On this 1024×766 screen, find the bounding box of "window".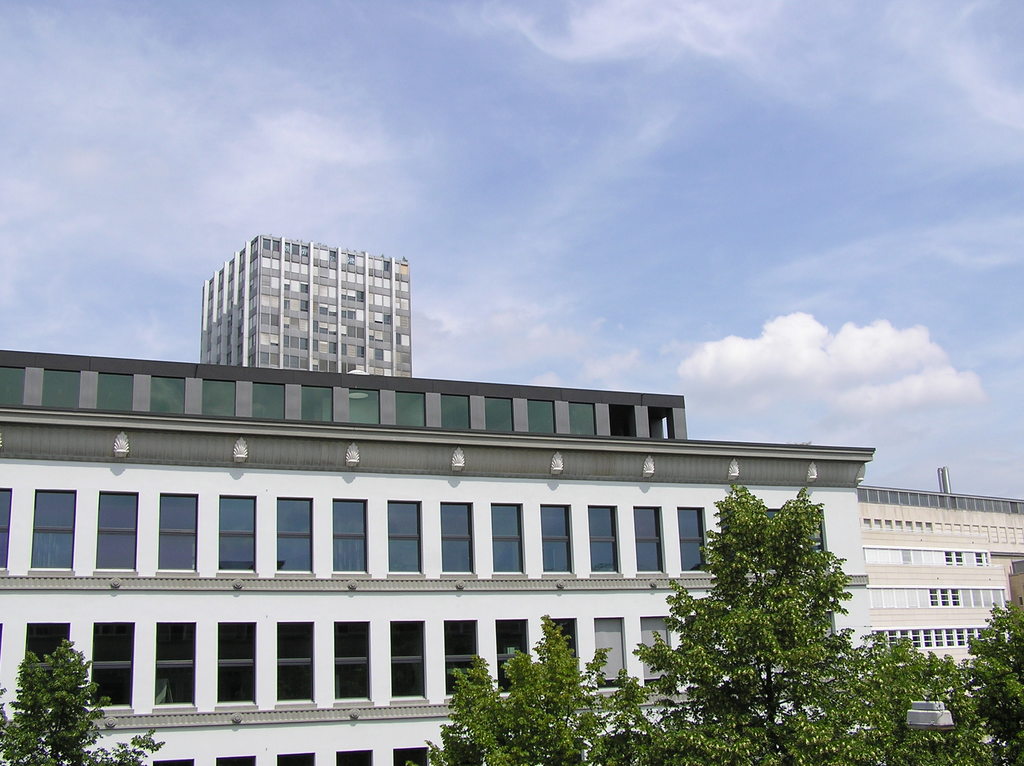
Bounding box: rect(442, 500, 470, 572).
